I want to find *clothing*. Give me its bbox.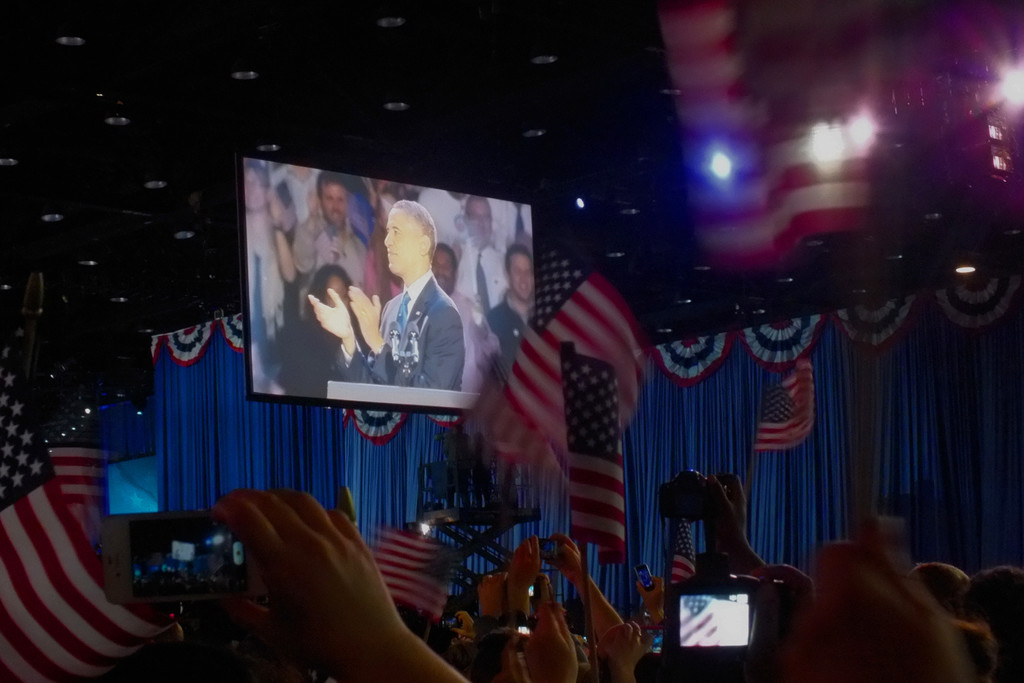
locate(296, 224, 365, 296).
